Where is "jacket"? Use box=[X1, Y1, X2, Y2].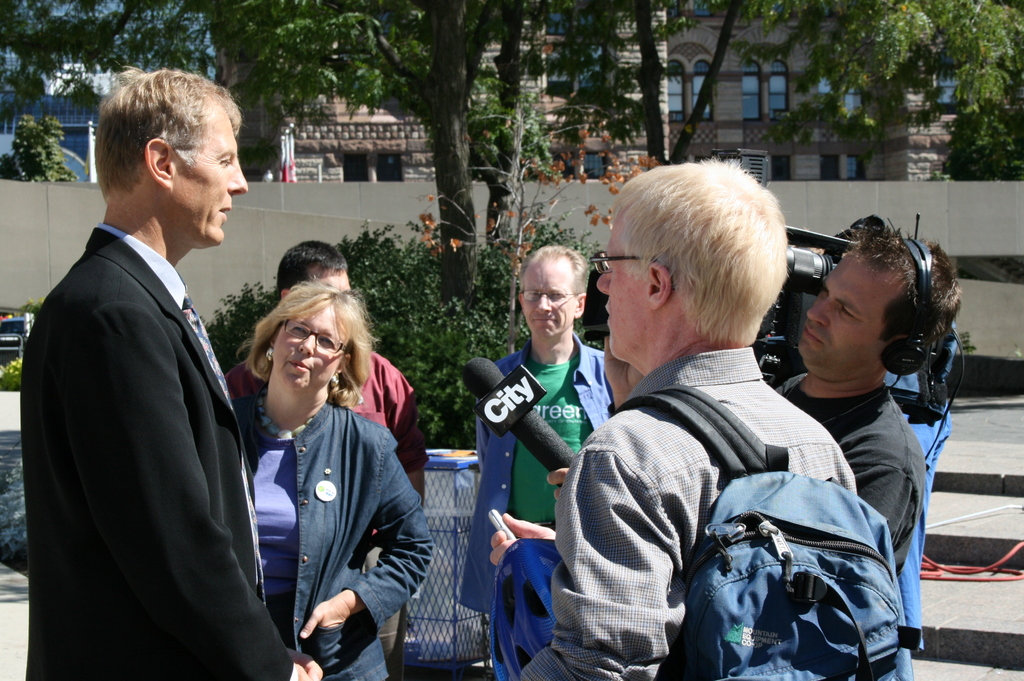
box=[236, 401, 435, 680].
